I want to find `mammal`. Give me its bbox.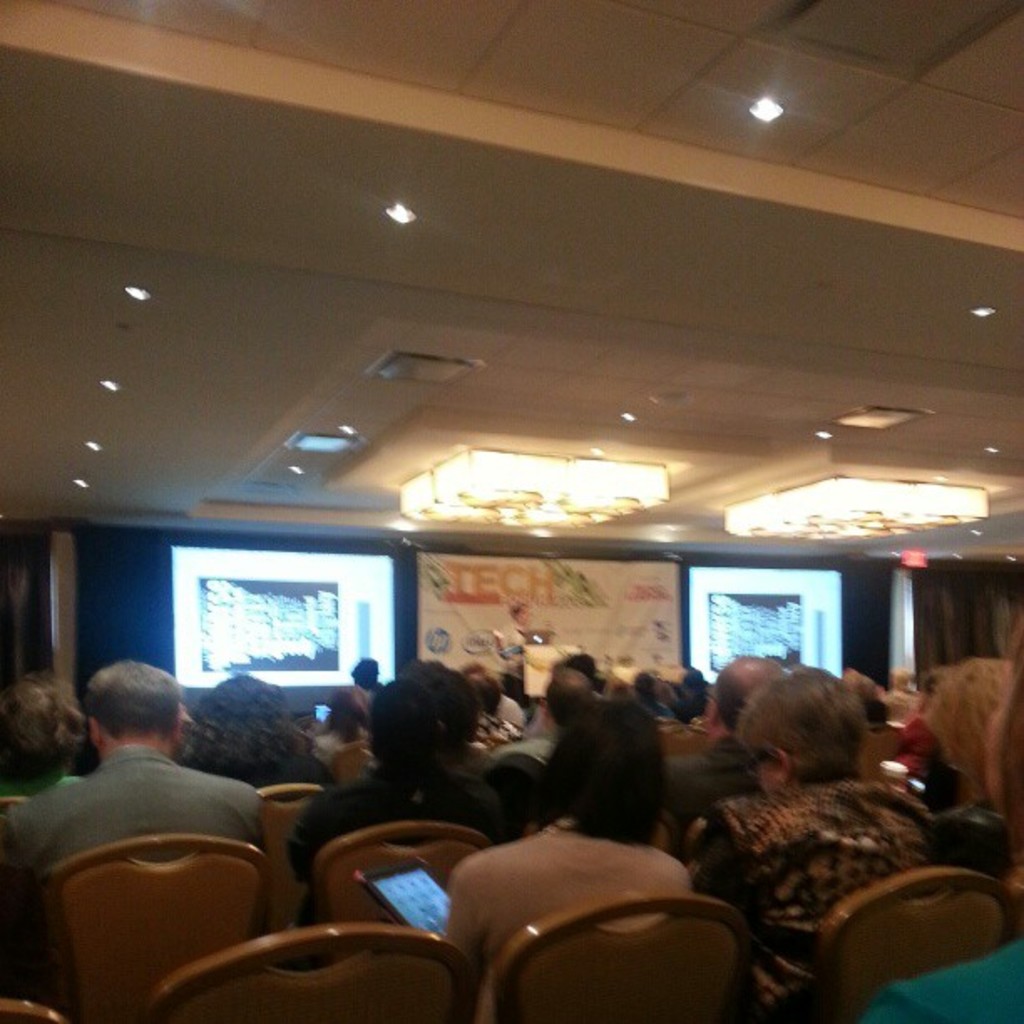
locate(659, 646, 783, 828).
